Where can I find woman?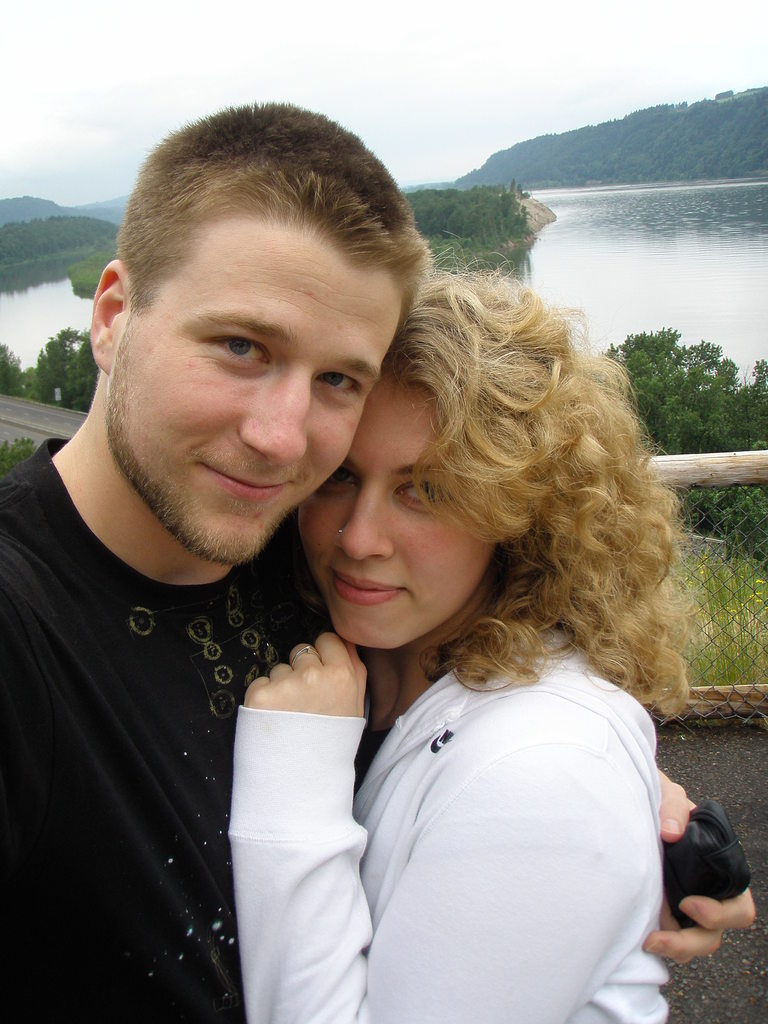
You can find it at 216, 200, 691, 1023.
